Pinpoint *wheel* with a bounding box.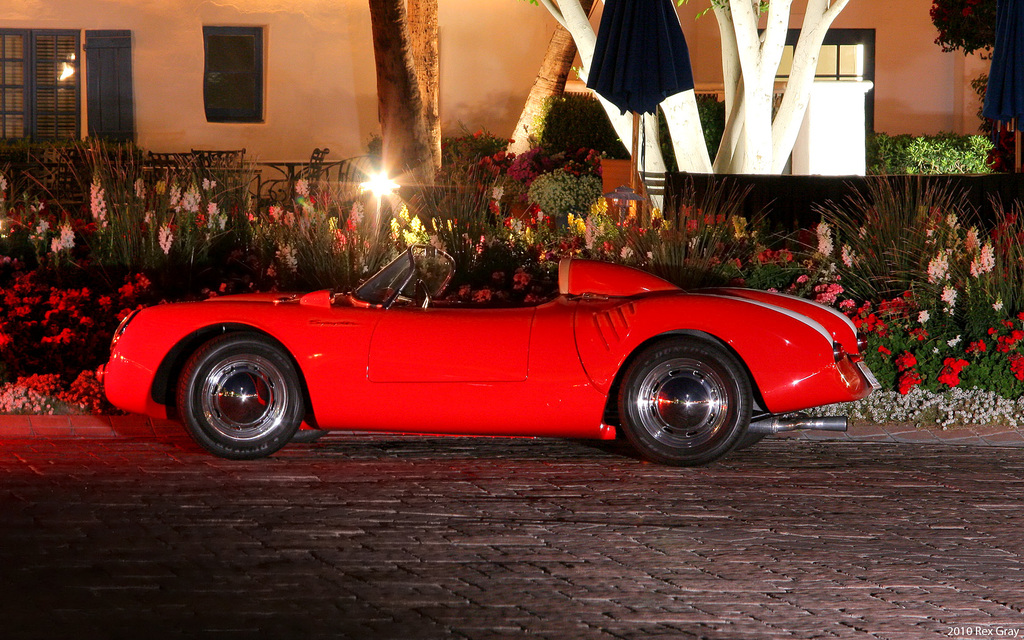
left=413, top=278, right=436, bottom=306.
